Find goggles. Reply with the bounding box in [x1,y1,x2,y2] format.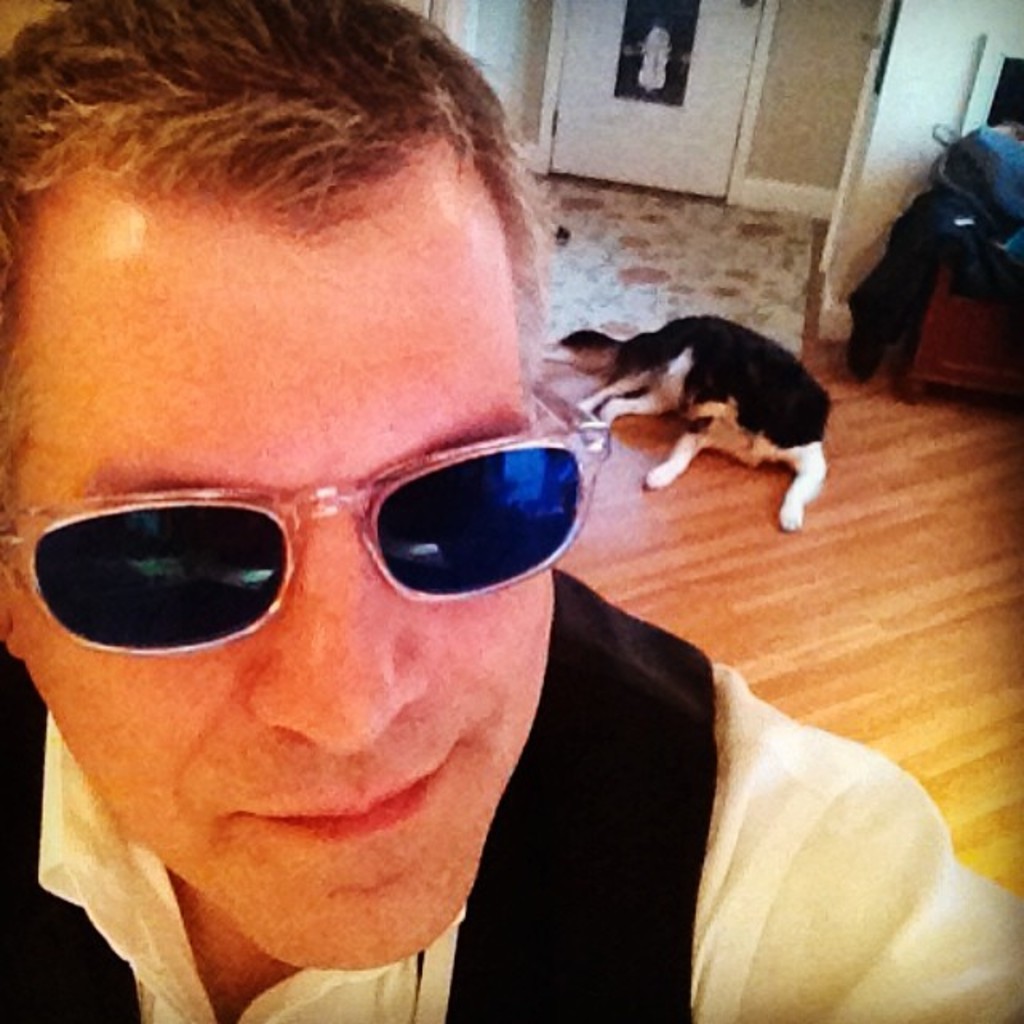
[32,427,595,664].
